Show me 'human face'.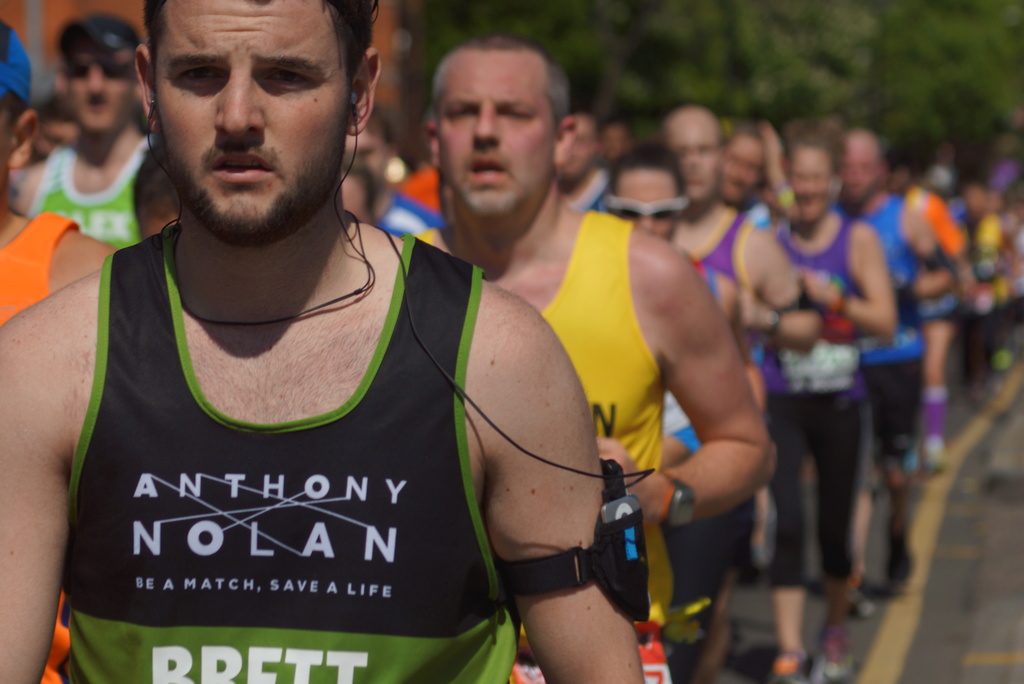
'human face' is here: [63, 49, 129, 129].
